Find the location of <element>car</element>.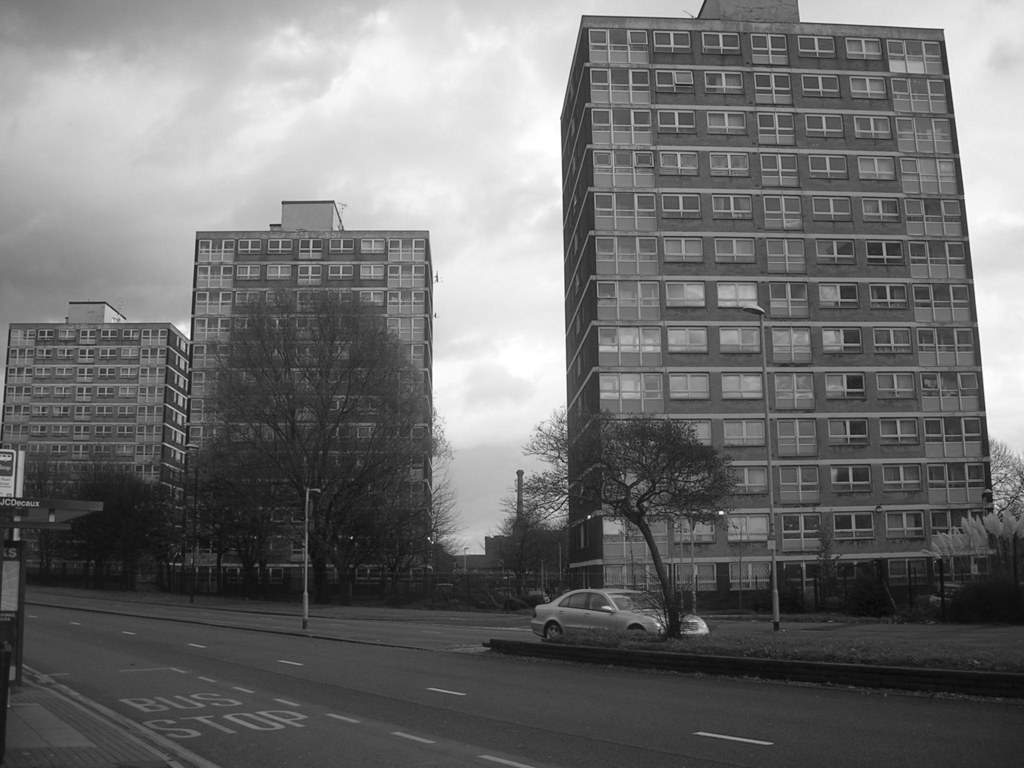
Location: crop(515, 589, 695, 658).
